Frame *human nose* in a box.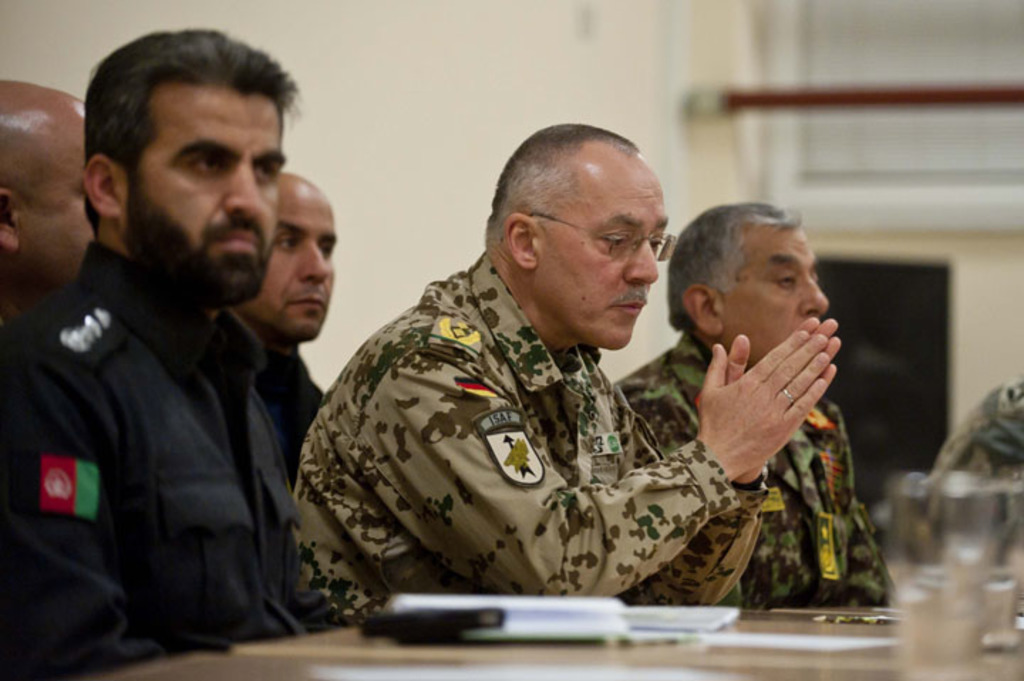
[x1=626, y1=239, x2=660, y2=284].
